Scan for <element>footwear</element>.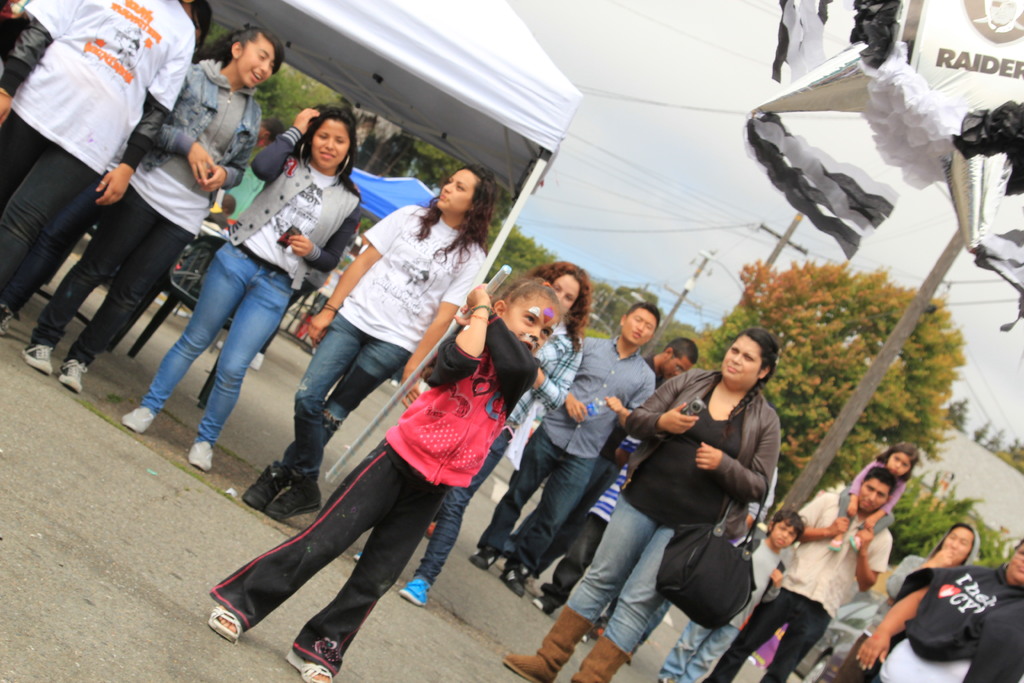
Scan result: [x1=242, y1=463, x2=287, y2=511].
